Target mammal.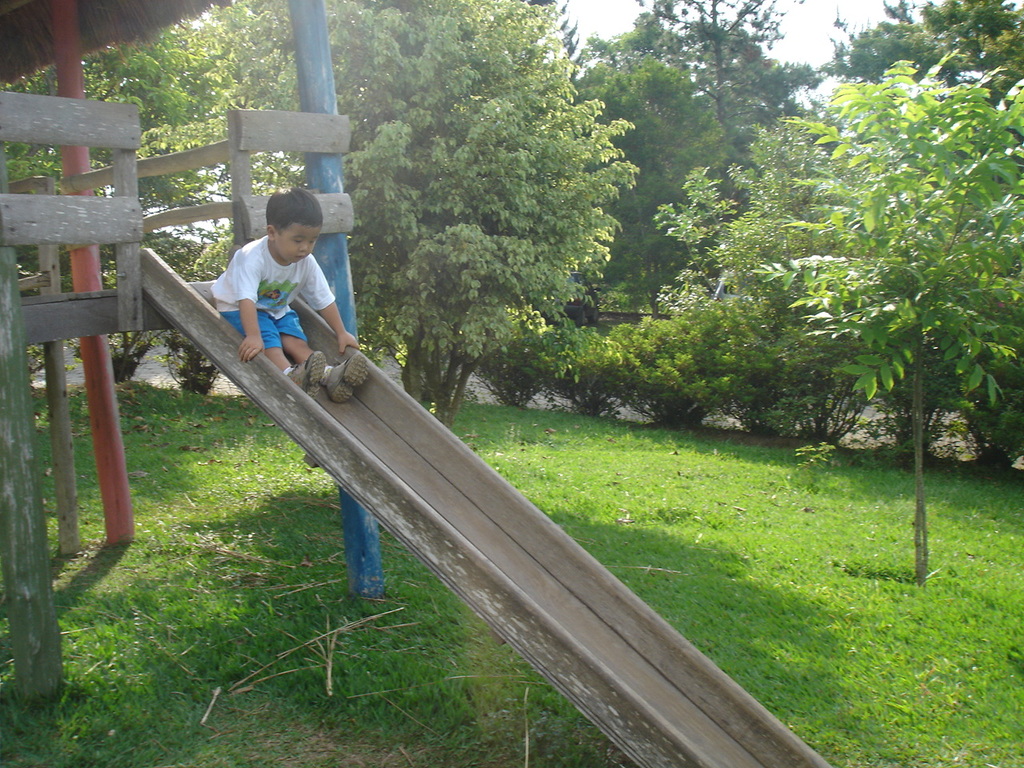
Target region: 200, 186, 369, 383.
